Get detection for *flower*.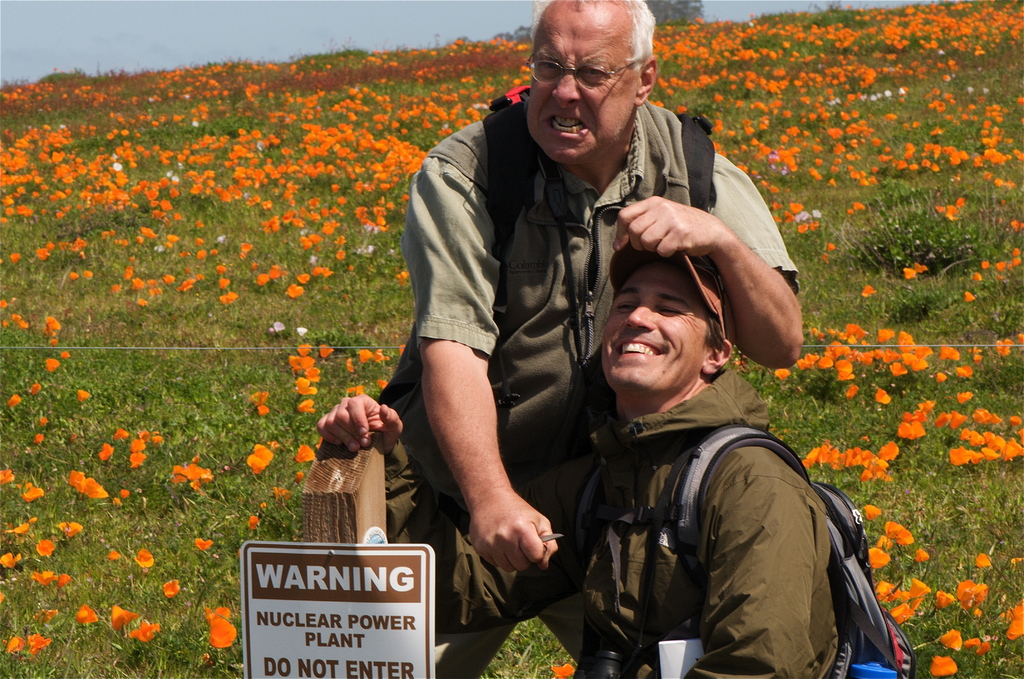
Detection: box(341, 382, 361, 397).
